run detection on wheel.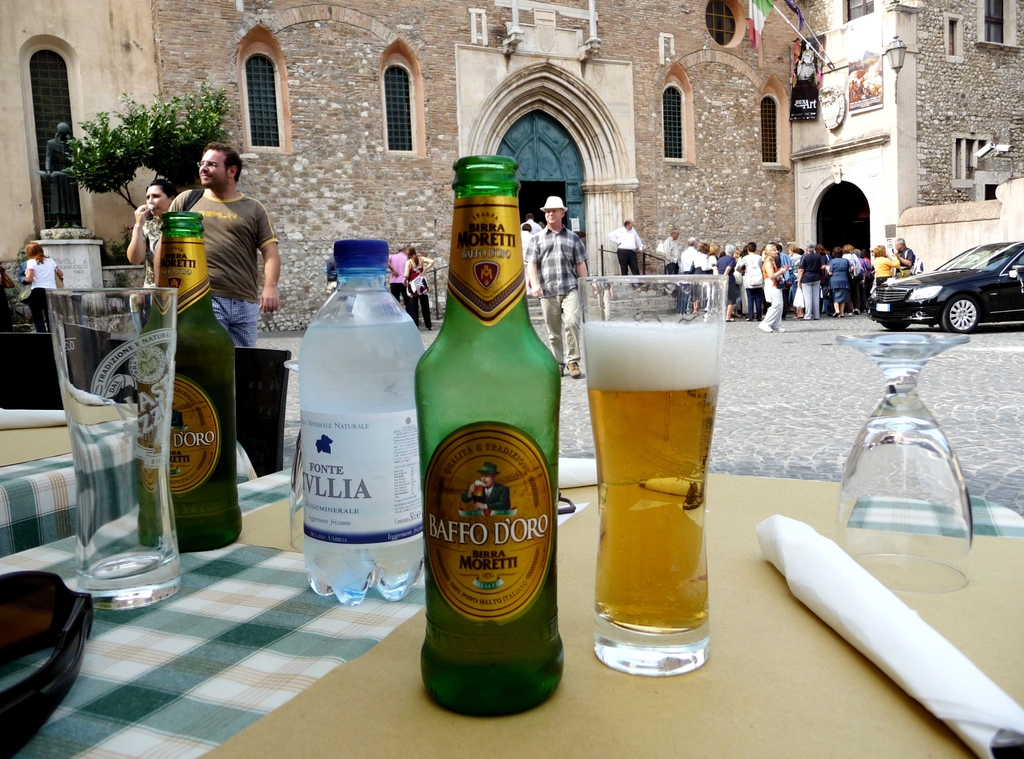
Result: (945,294,979,335).
